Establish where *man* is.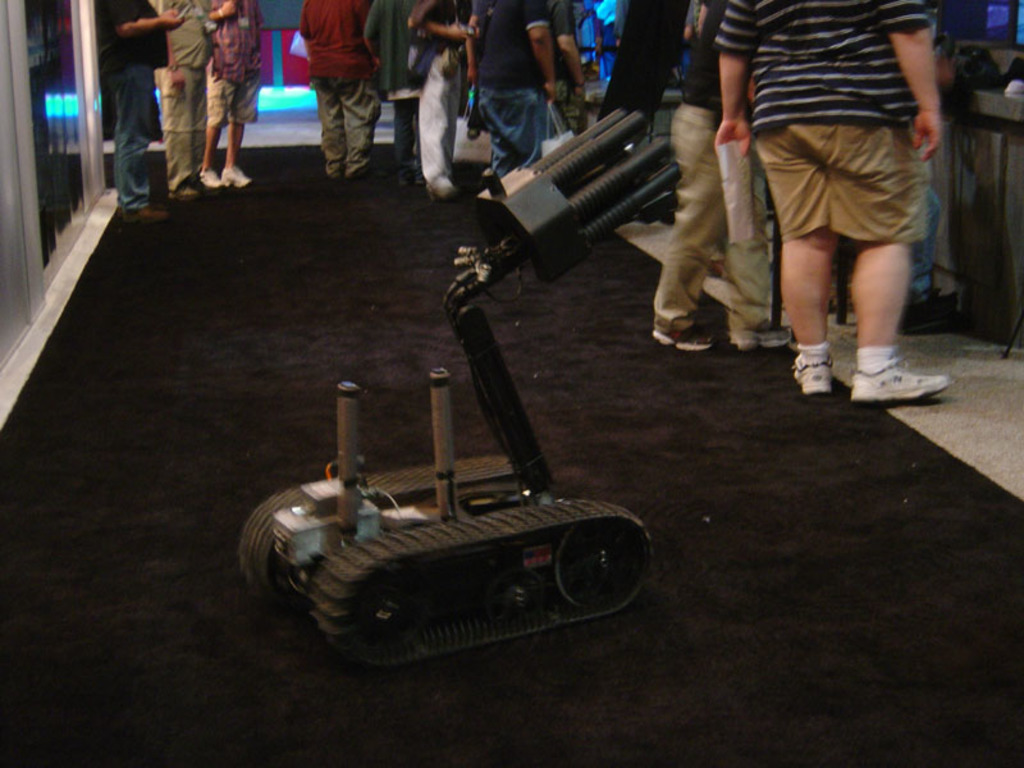
Established at x1=649 y1=0 x2=791 y2=355.
